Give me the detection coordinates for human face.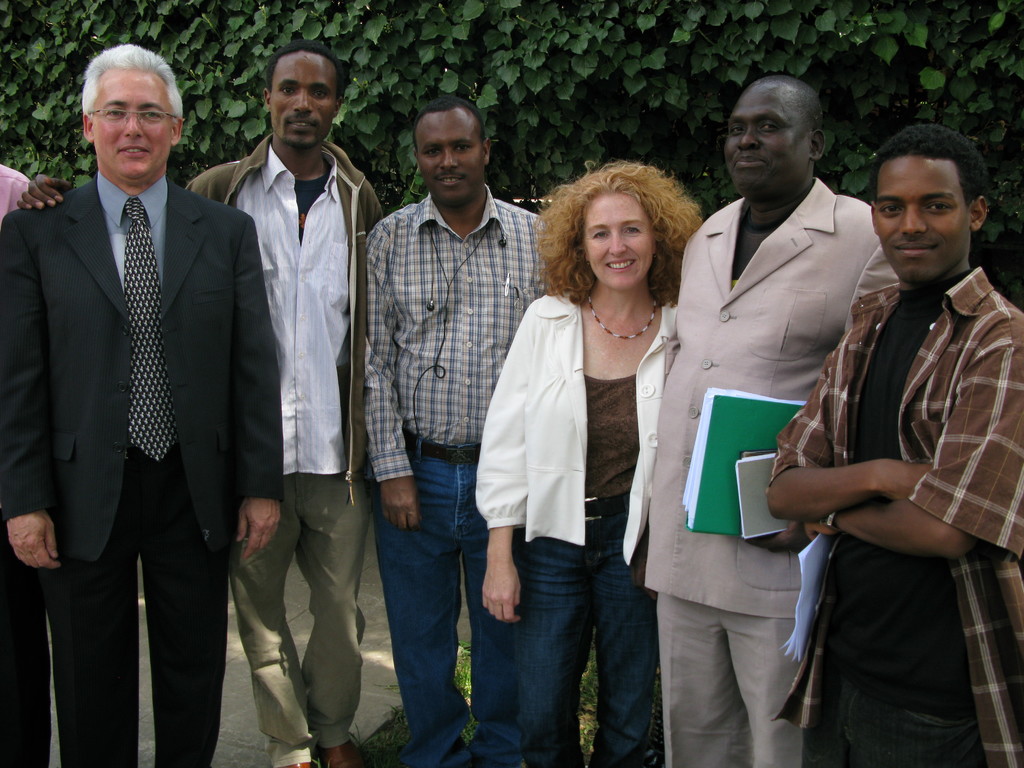
(x1=271, y1=58, x2=340, y2=149).
